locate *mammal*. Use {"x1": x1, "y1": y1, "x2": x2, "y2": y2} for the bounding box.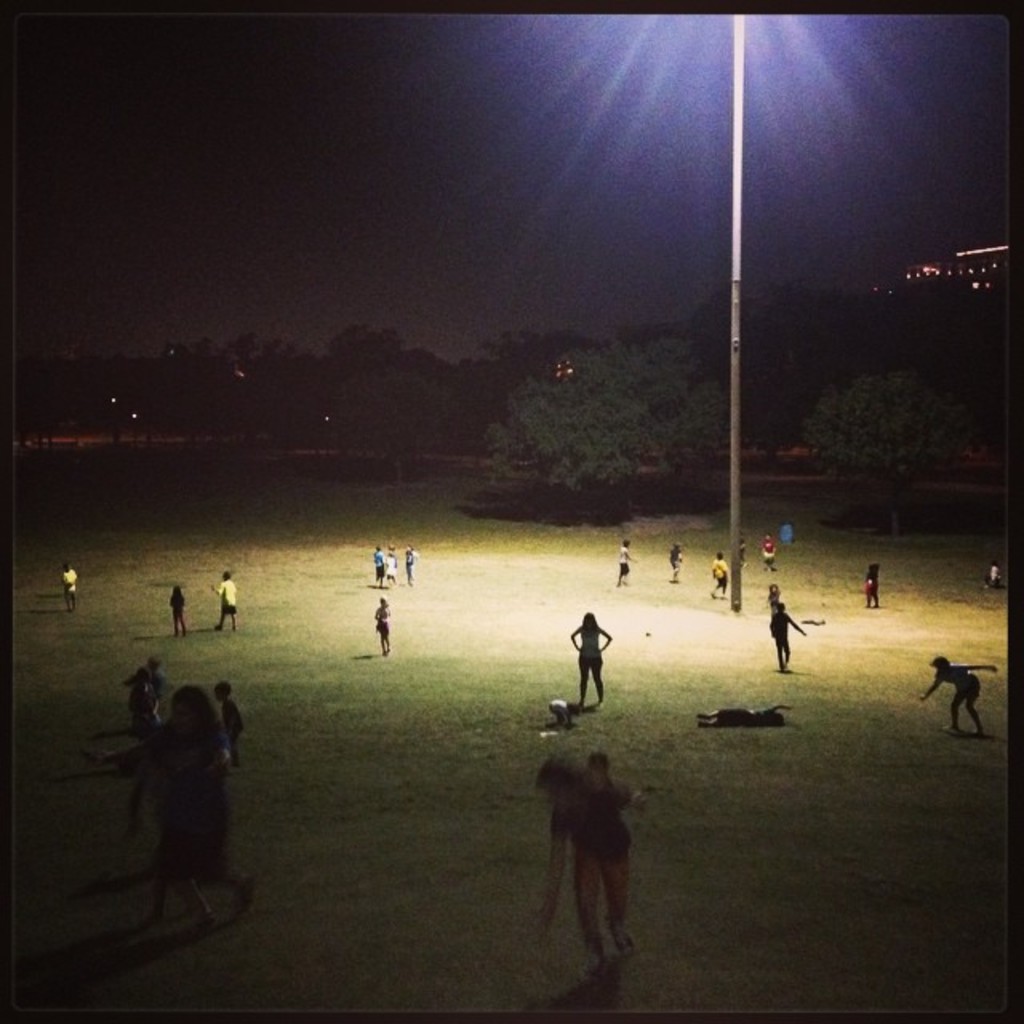
{"x1": 170, "y1": 584, "x2": 186, "y2": 630}.
